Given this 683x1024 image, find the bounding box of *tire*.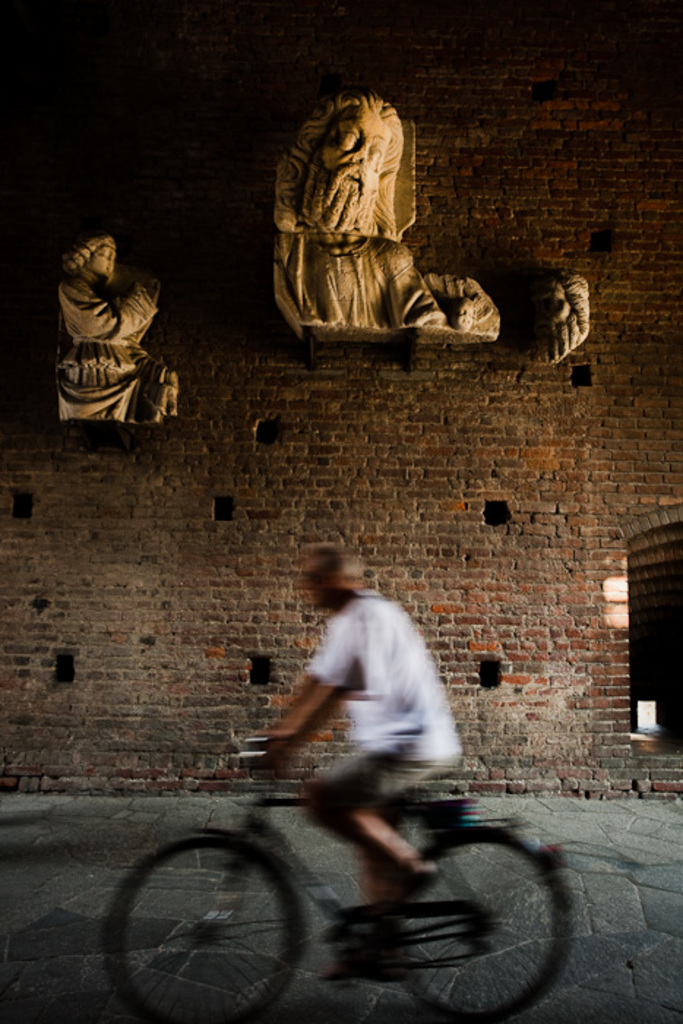
(107, 818, 301, 1023).
